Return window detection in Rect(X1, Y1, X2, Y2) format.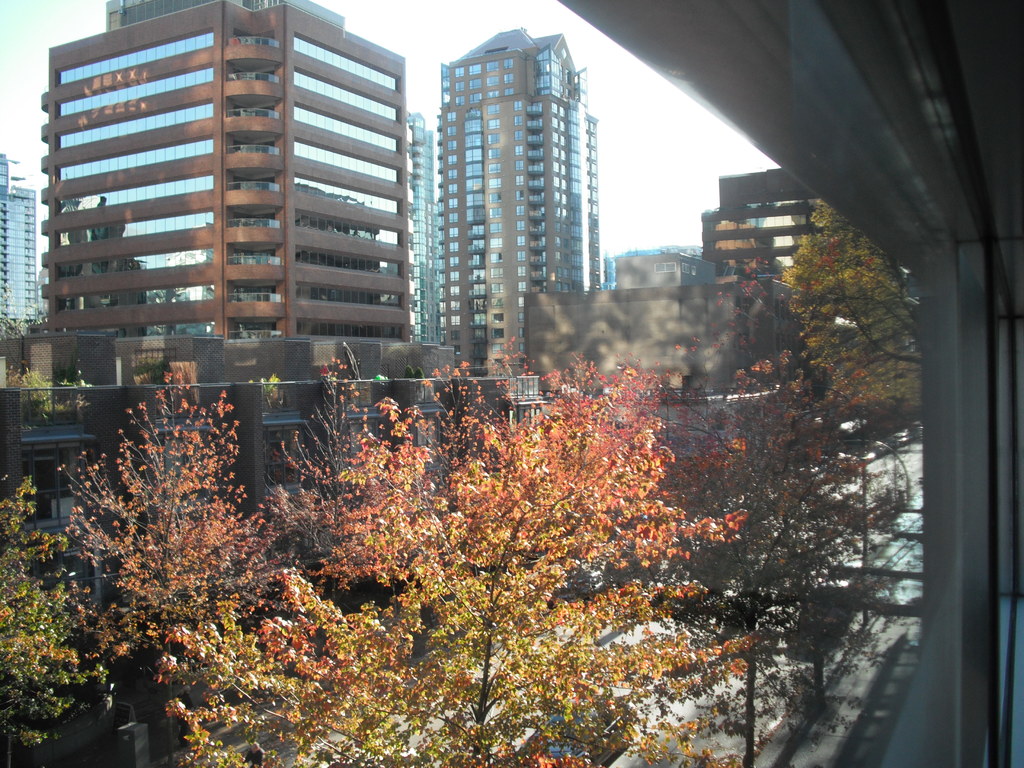
Rect(236, 35, 272, 49).
